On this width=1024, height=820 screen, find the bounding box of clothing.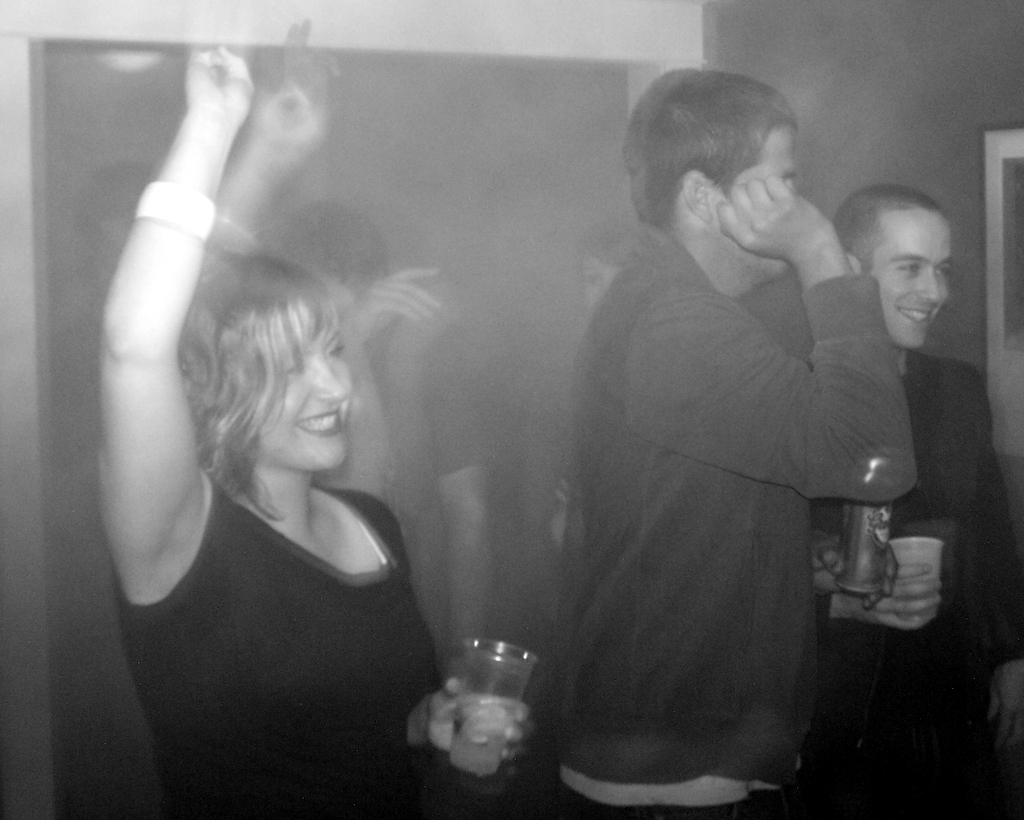
Bounding box: left=109, top=476, right=480, bottom=819.
